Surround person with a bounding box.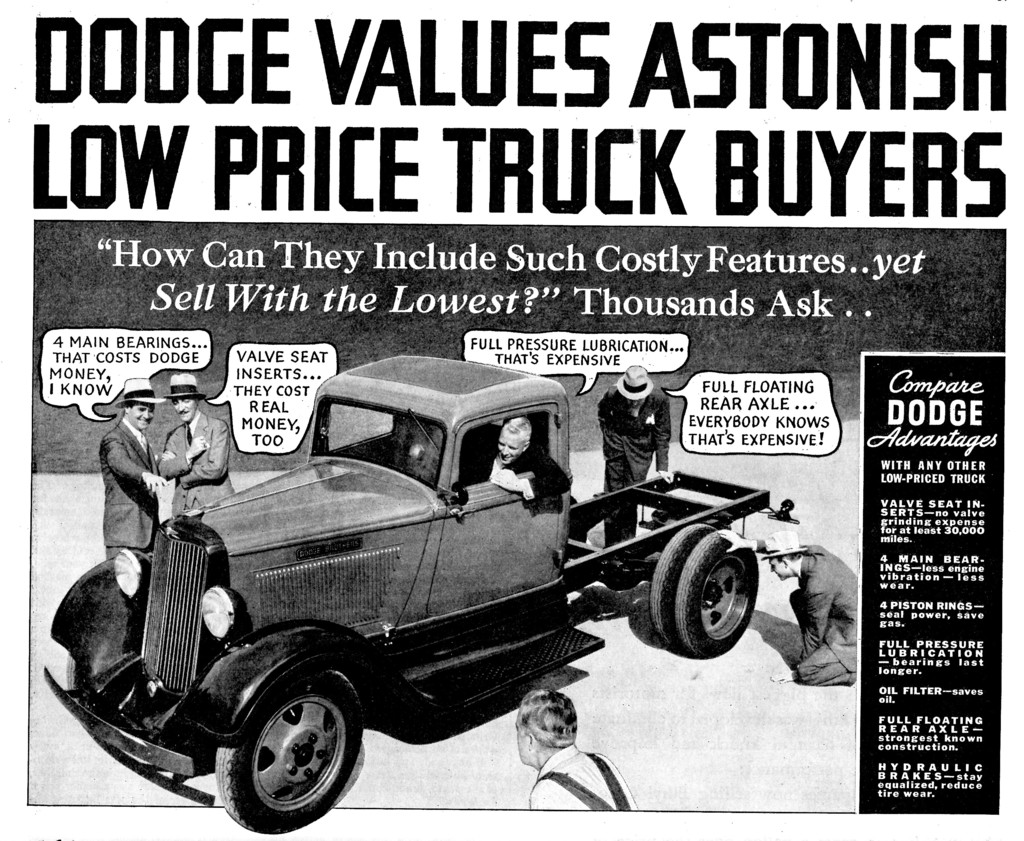
select_region(517, 687, 637, 812).
